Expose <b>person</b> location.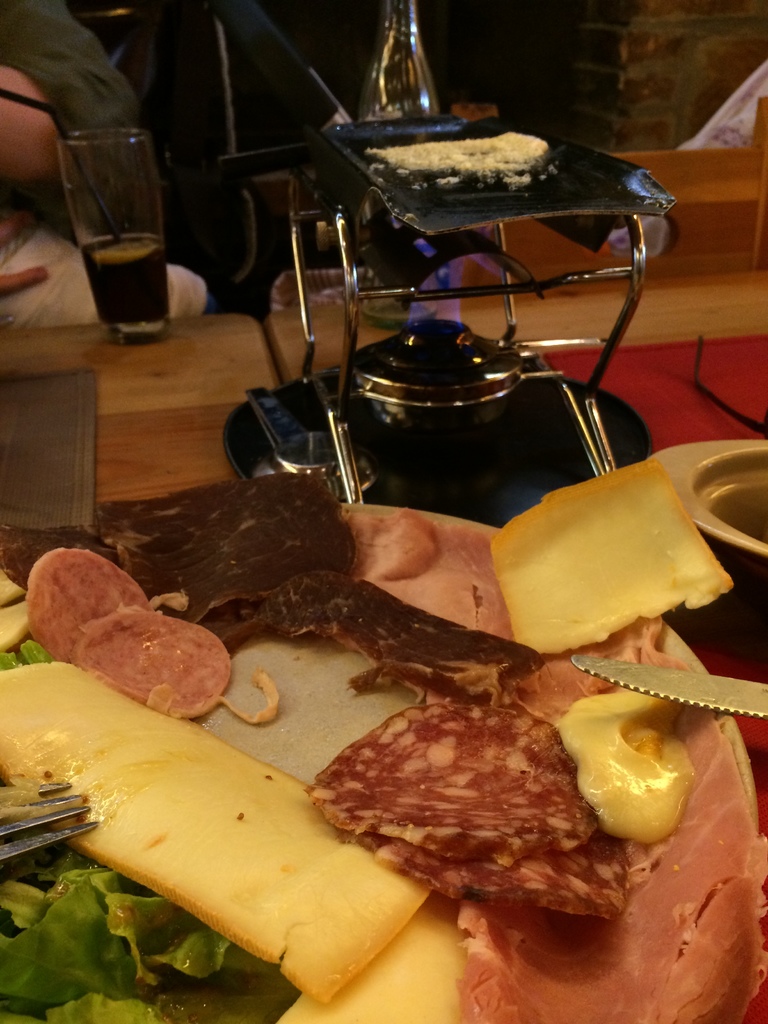
Exposed at bbox=(0, 0, 144, 199).
